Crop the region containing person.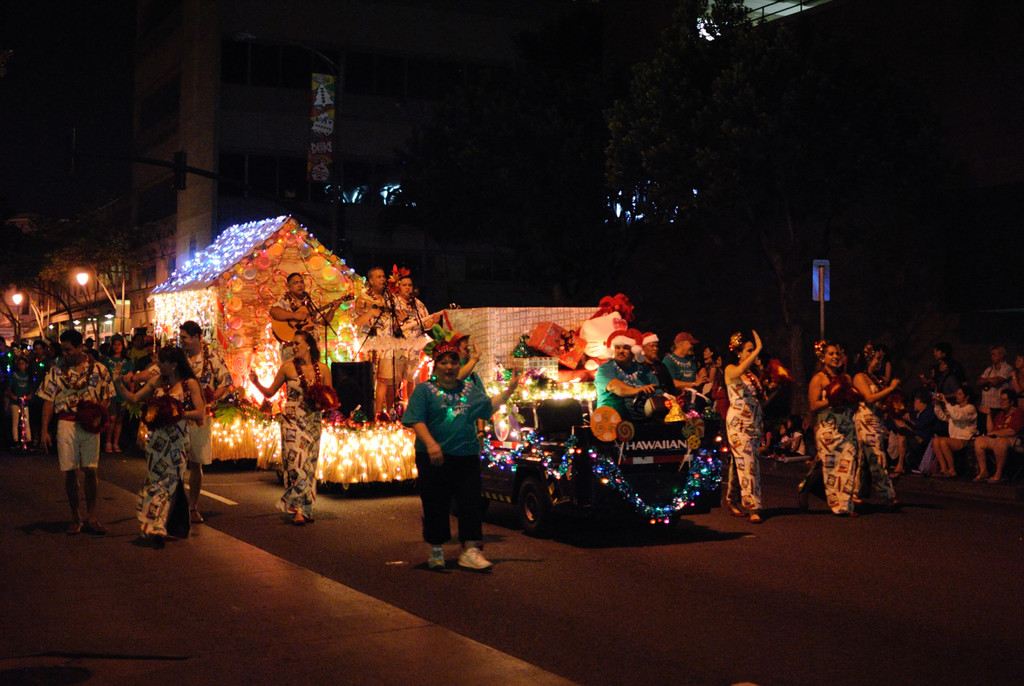
Crop region: (x1=244, y1=340, x2=333, y2=521).
